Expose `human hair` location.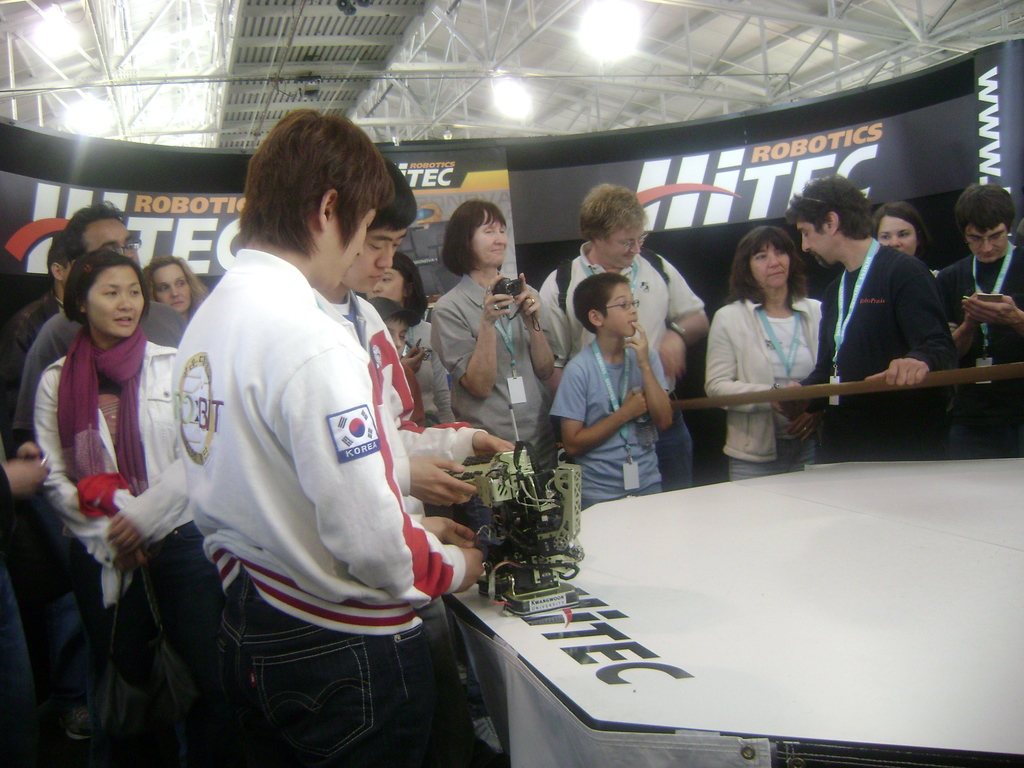
Exposed at rect(61, 199, 129, 270).
